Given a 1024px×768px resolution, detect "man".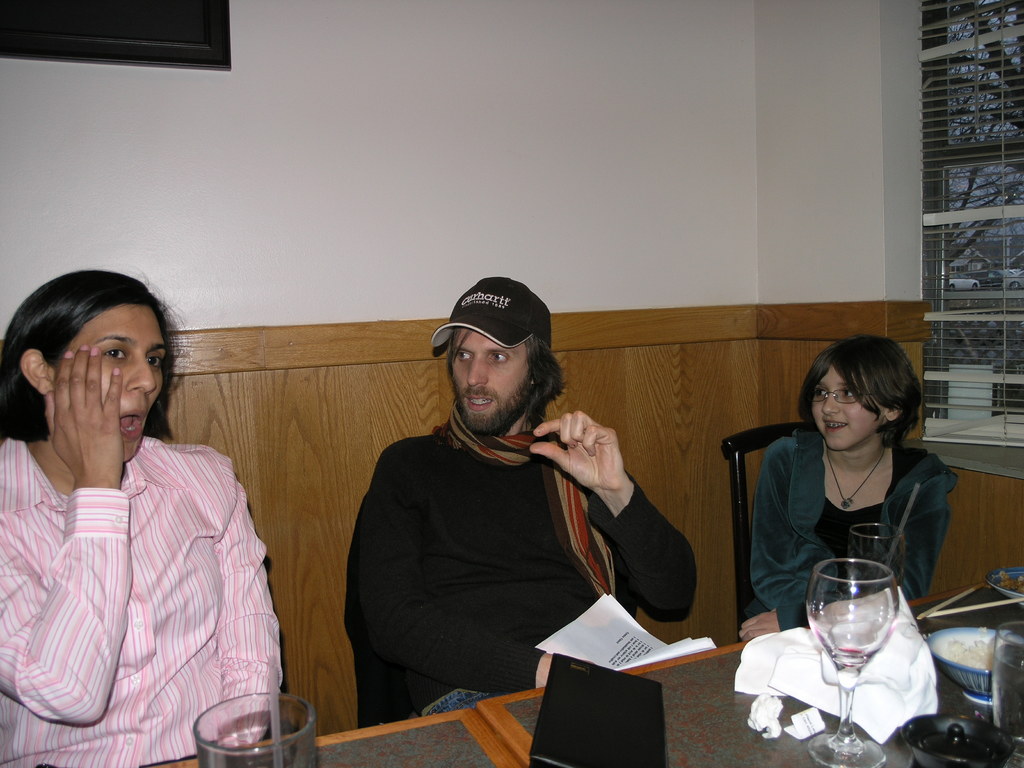
crop(332, 272, 688, 712).
